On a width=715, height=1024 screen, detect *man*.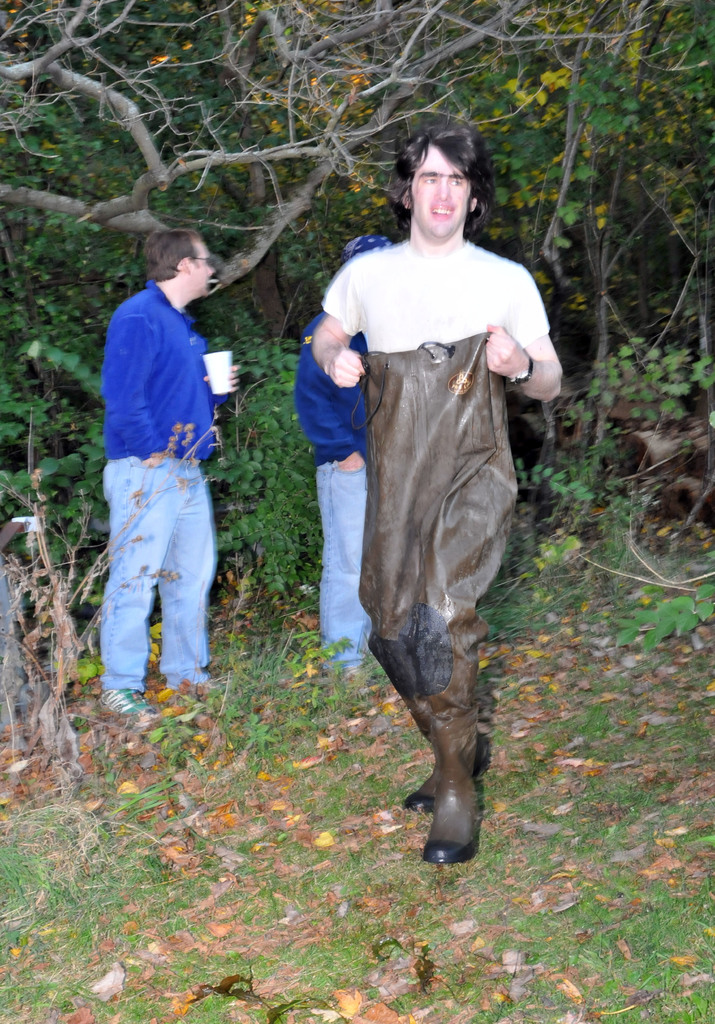
[x1=99, y1=230, x2=231, y2=721].
